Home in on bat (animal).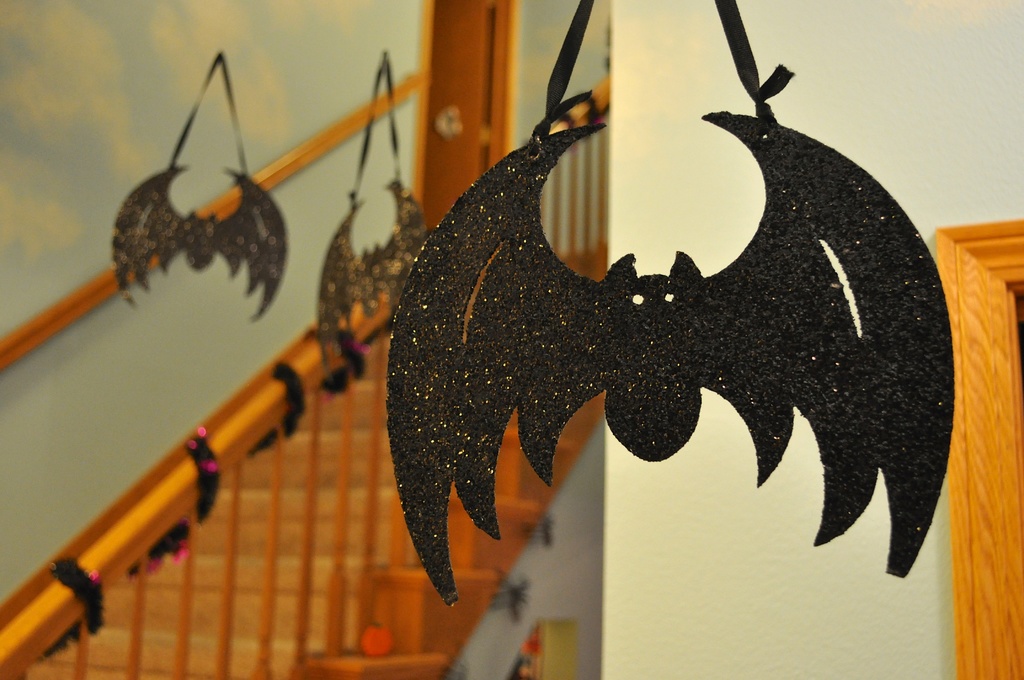
Homed in at BBox(374, 99, 959, 609).
